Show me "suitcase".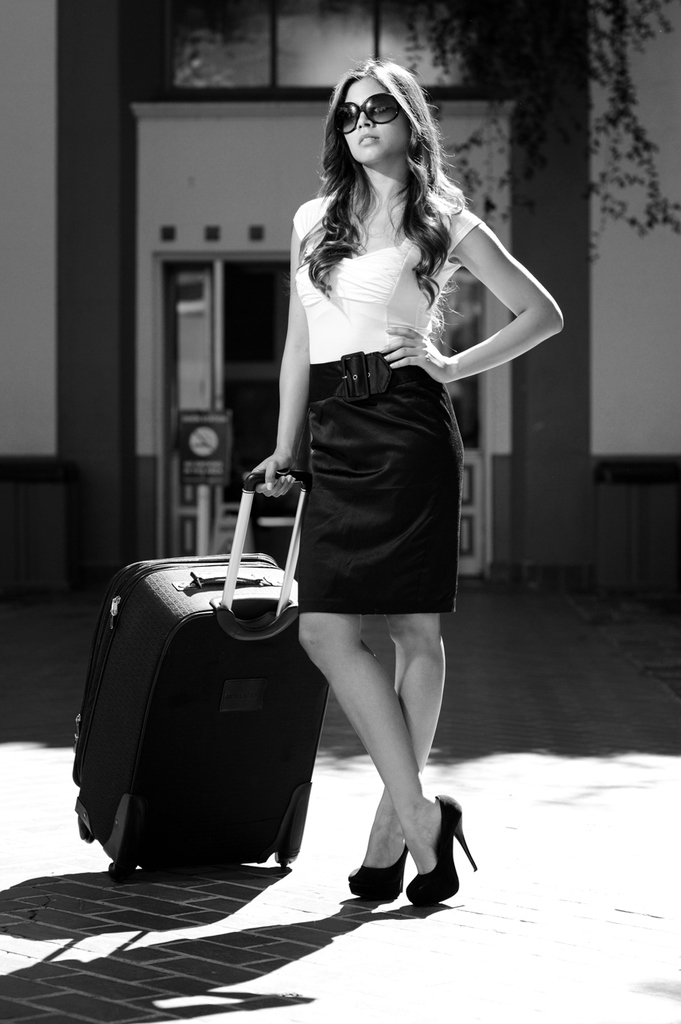
"suitcase" is here: 69, 466, 337, 879.
